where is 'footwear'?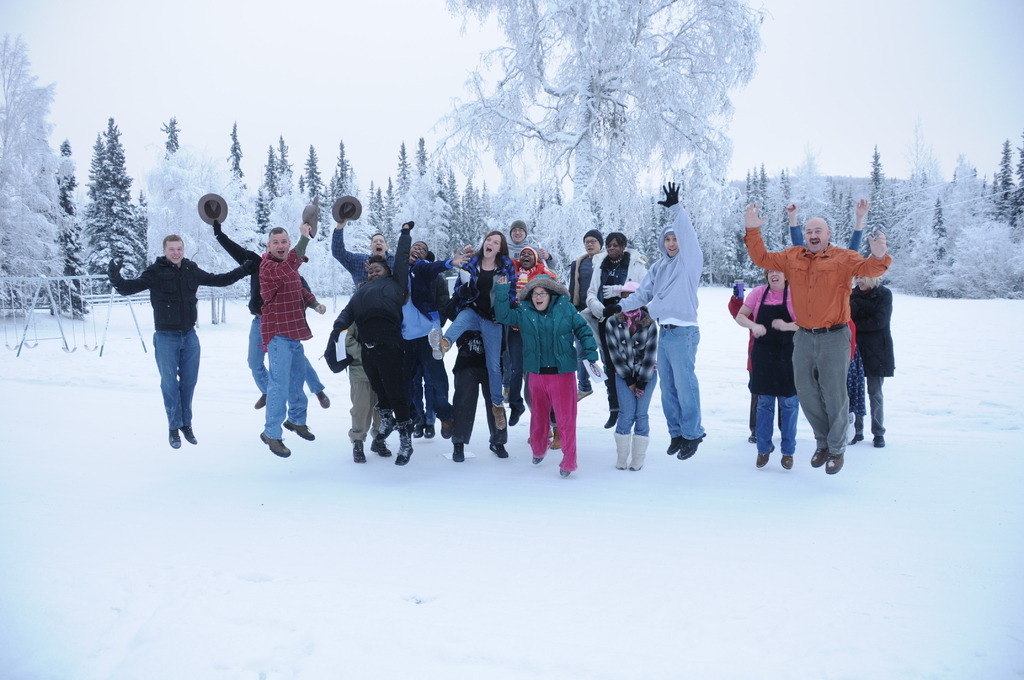
<bbox>318, 390, 331, 409</bbox>.
